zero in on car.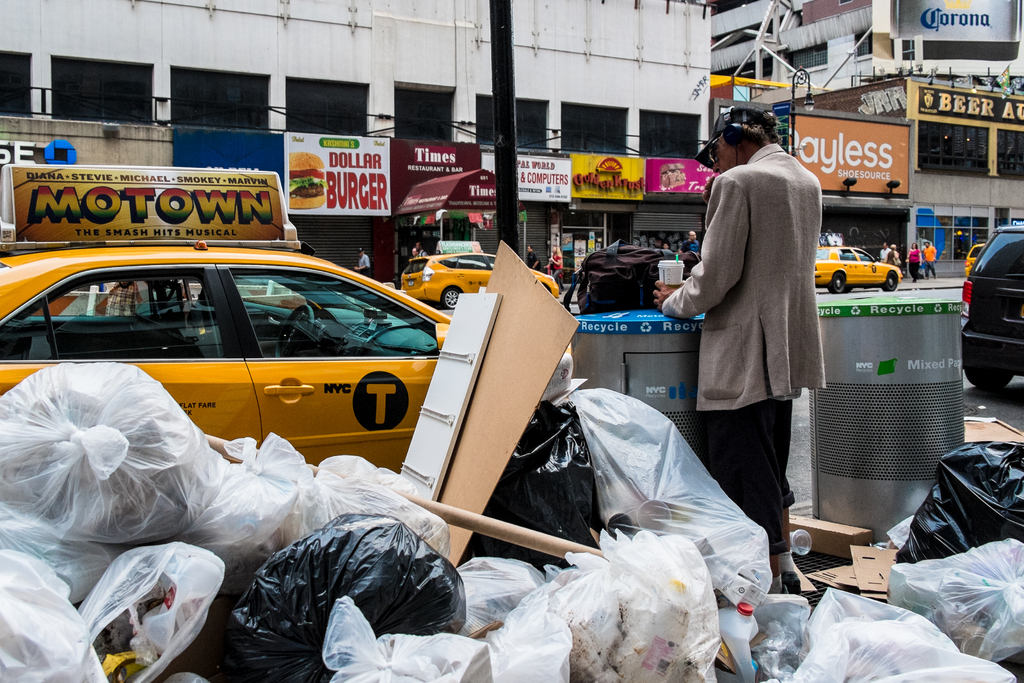
Zeroed in: 961/224/1023/392.
